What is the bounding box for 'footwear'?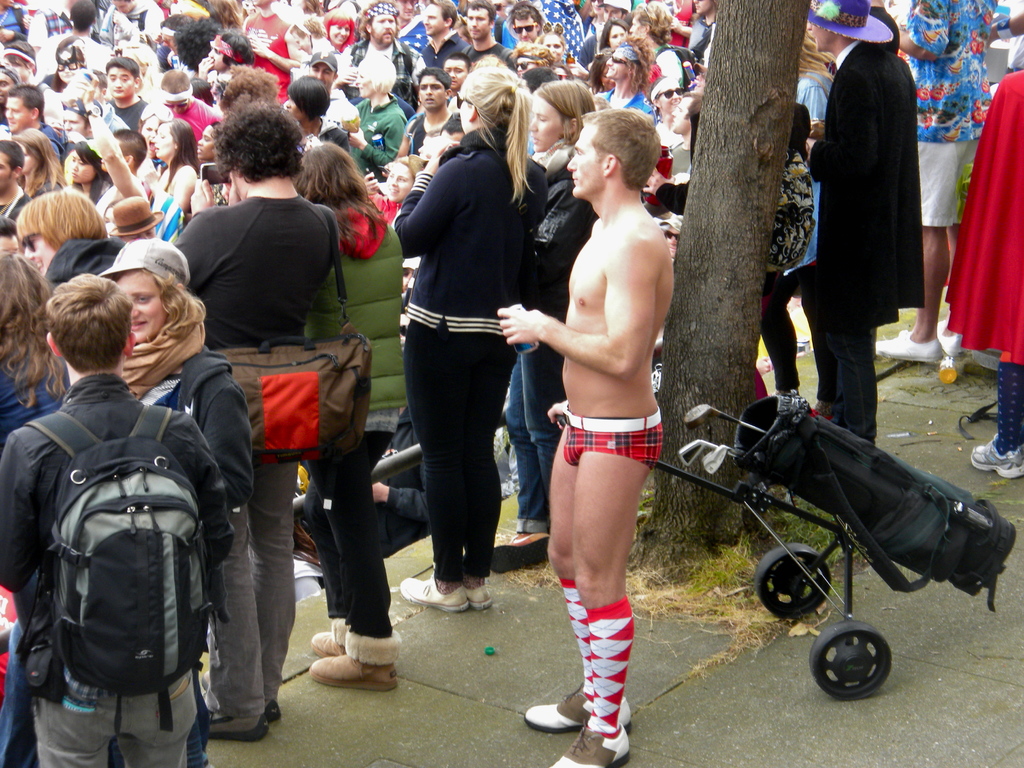
bbox(876, 331, 945, 371).
